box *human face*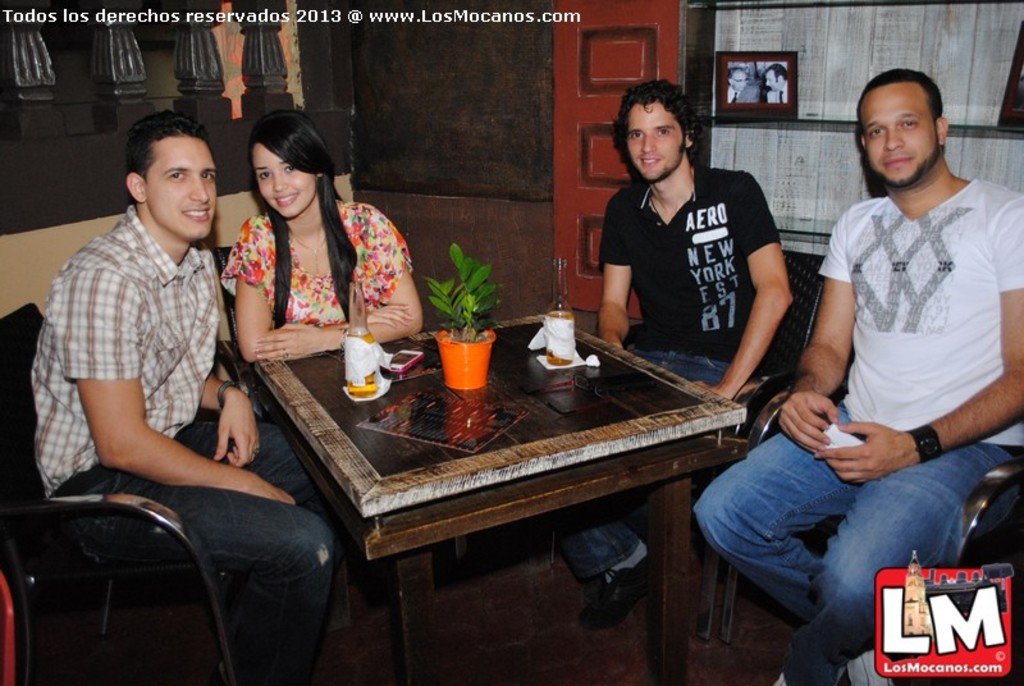
left=256, top=138, right=314, bottom=218
